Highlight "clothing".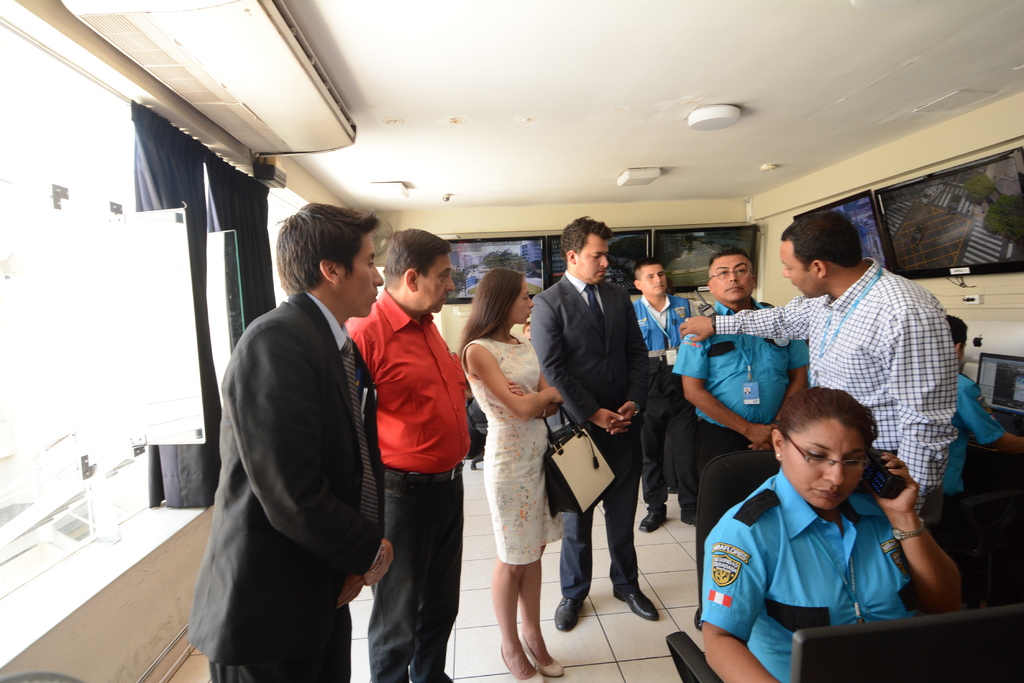
Highlighted region: 675/291/806/609.
